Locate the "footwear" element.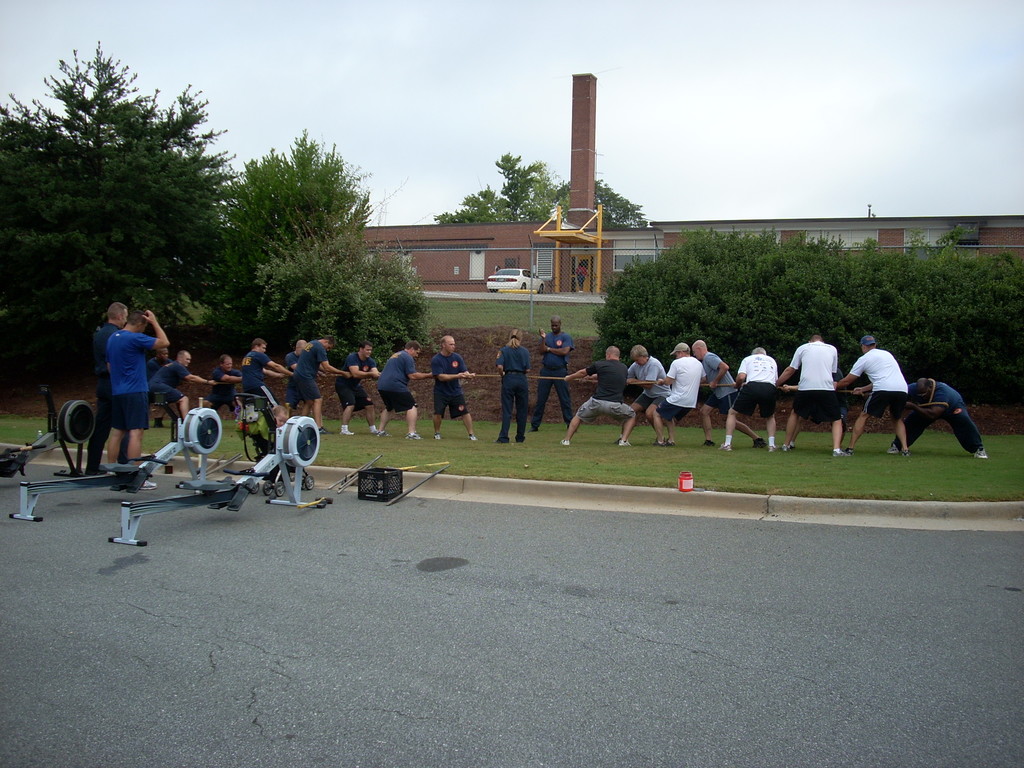
Element bbox: (left=466, top=430, right=479, bottom=442).
